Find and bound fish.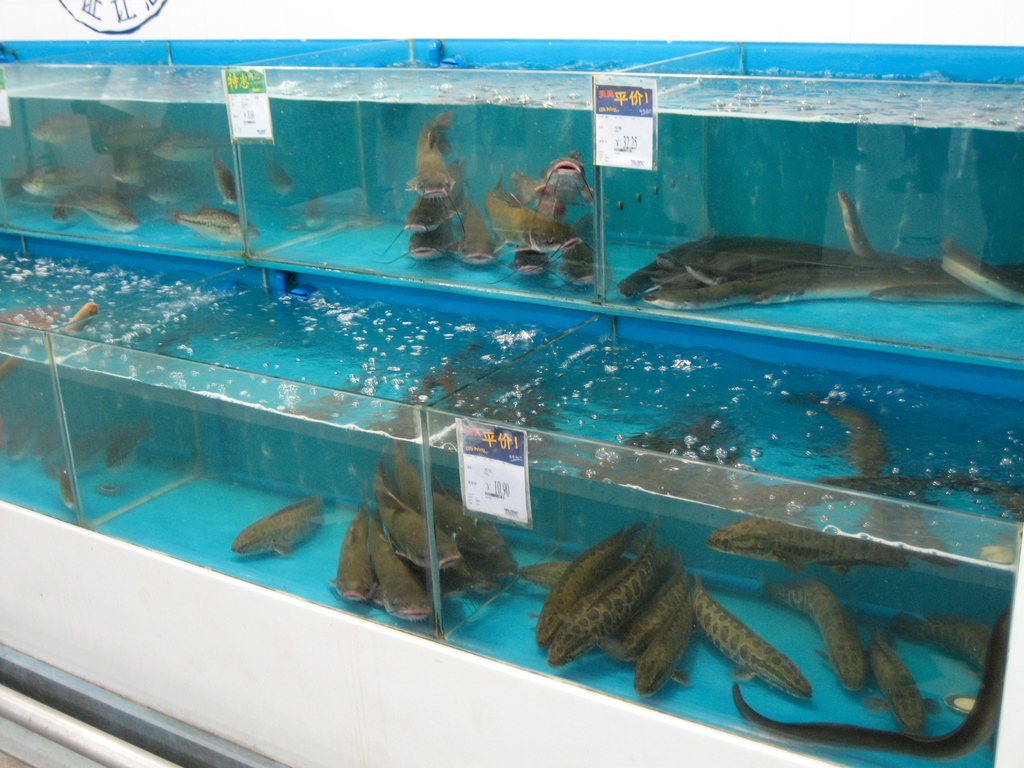
Bound: (0,408,33,463).
